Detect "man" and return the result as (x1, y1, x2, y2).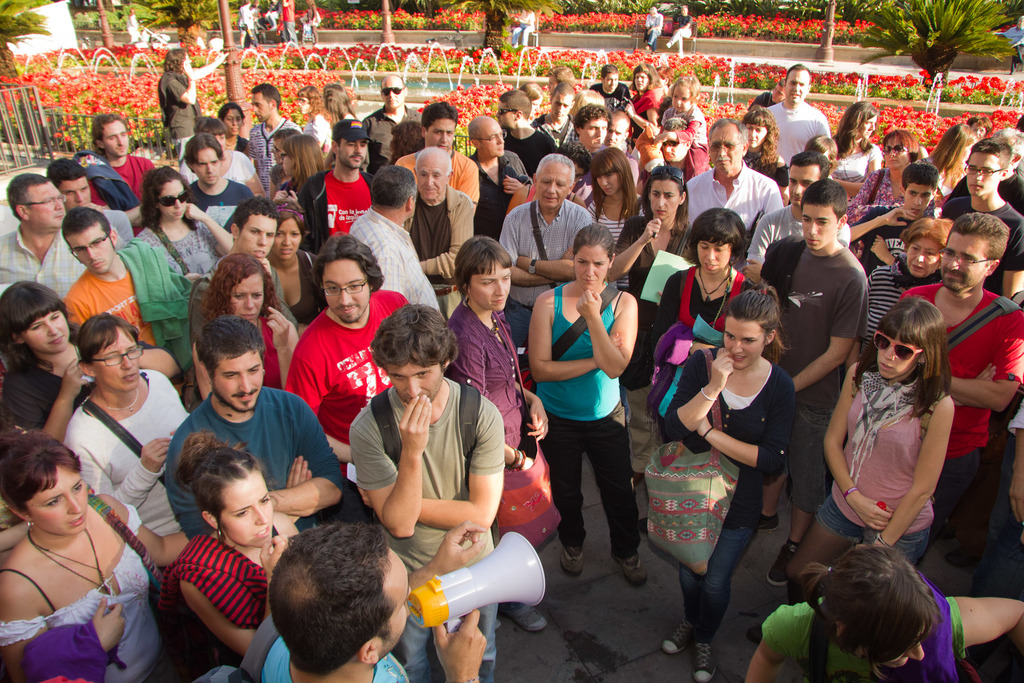
(244, 82, 301, 199).
